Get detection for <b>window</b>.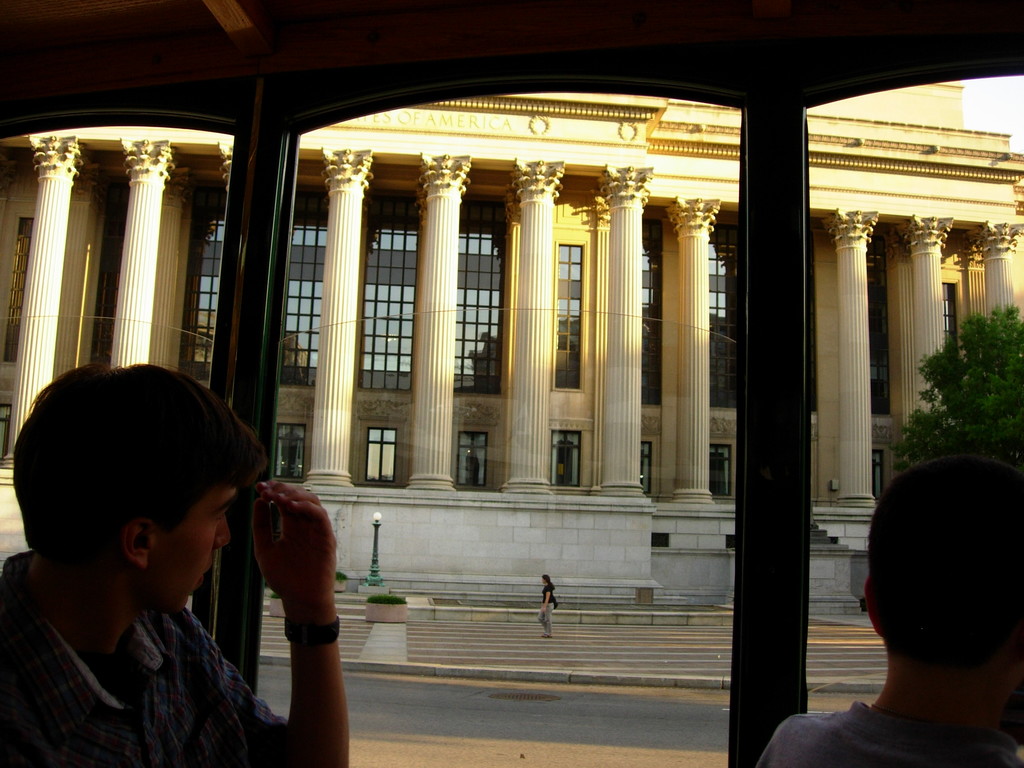
Detection: [363,428,390,484].
